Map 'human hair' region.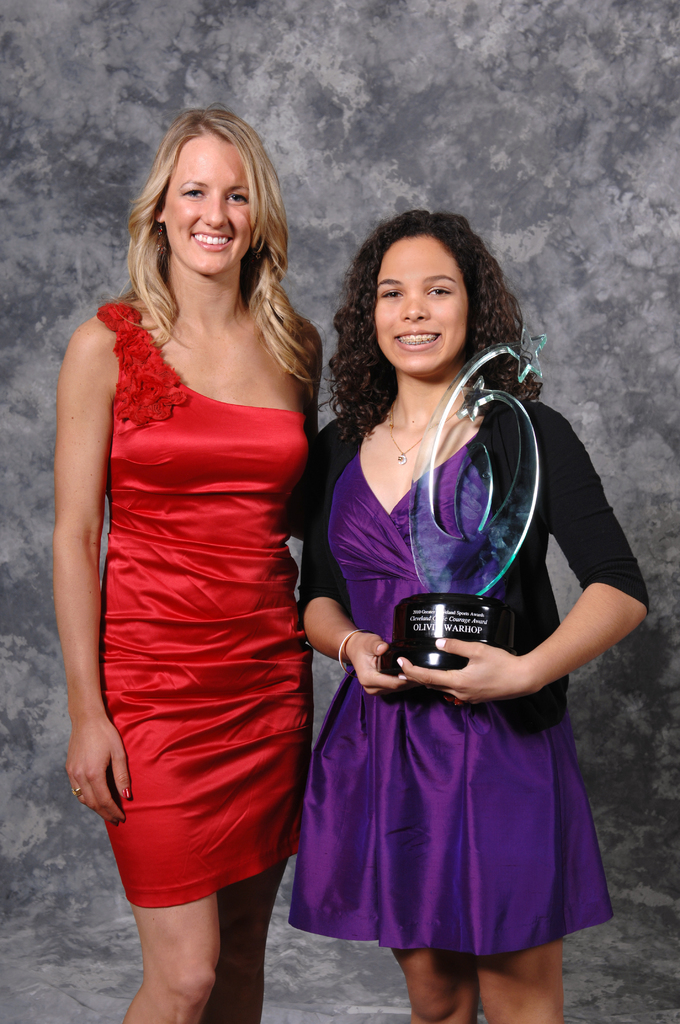
Mapped to crop(312, 207, 542, 448).
